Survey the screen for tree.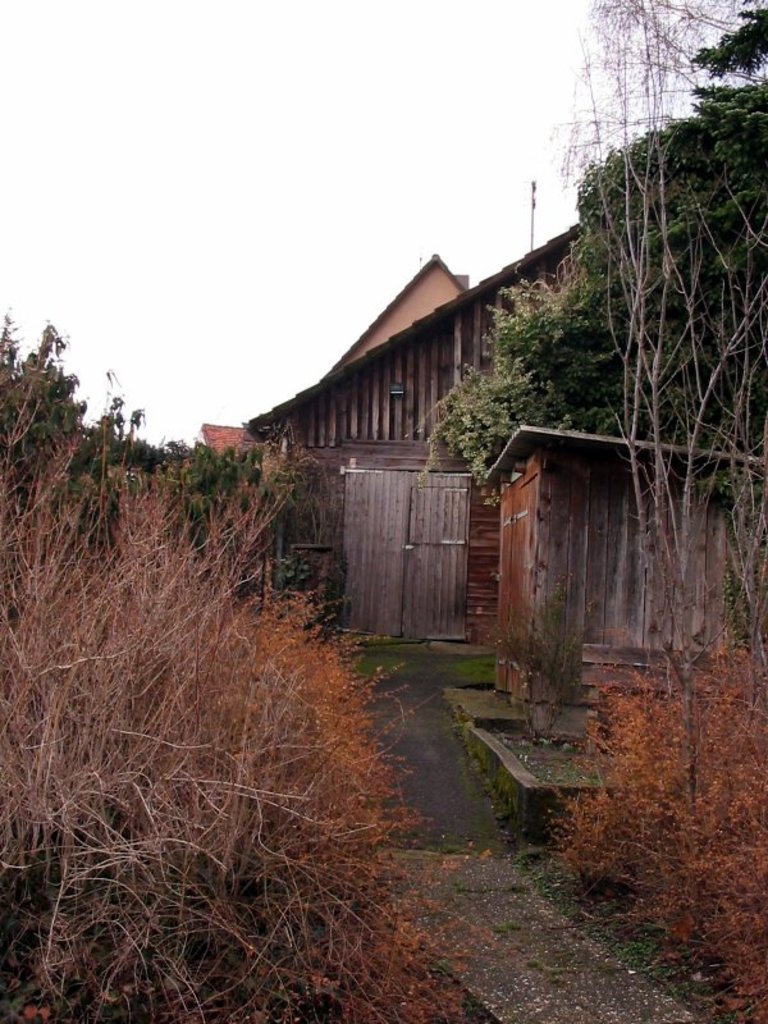
Survey found: 549/0/767/184.
